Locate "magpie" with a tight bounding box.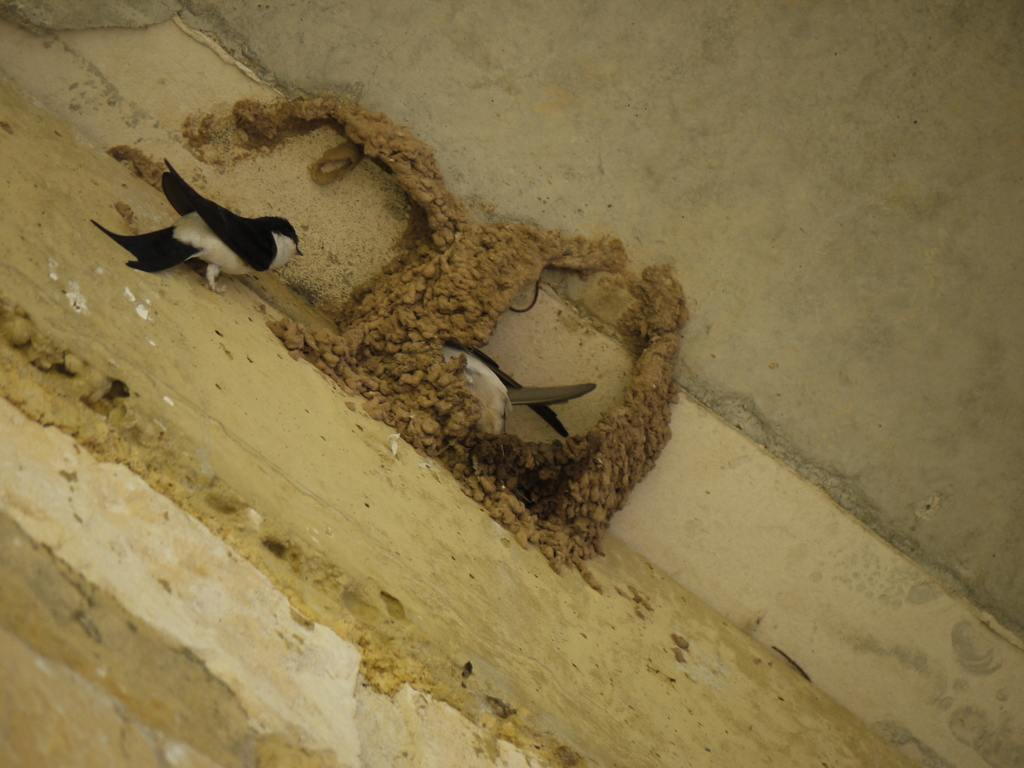
Rect(90, 152, 307, 299).
